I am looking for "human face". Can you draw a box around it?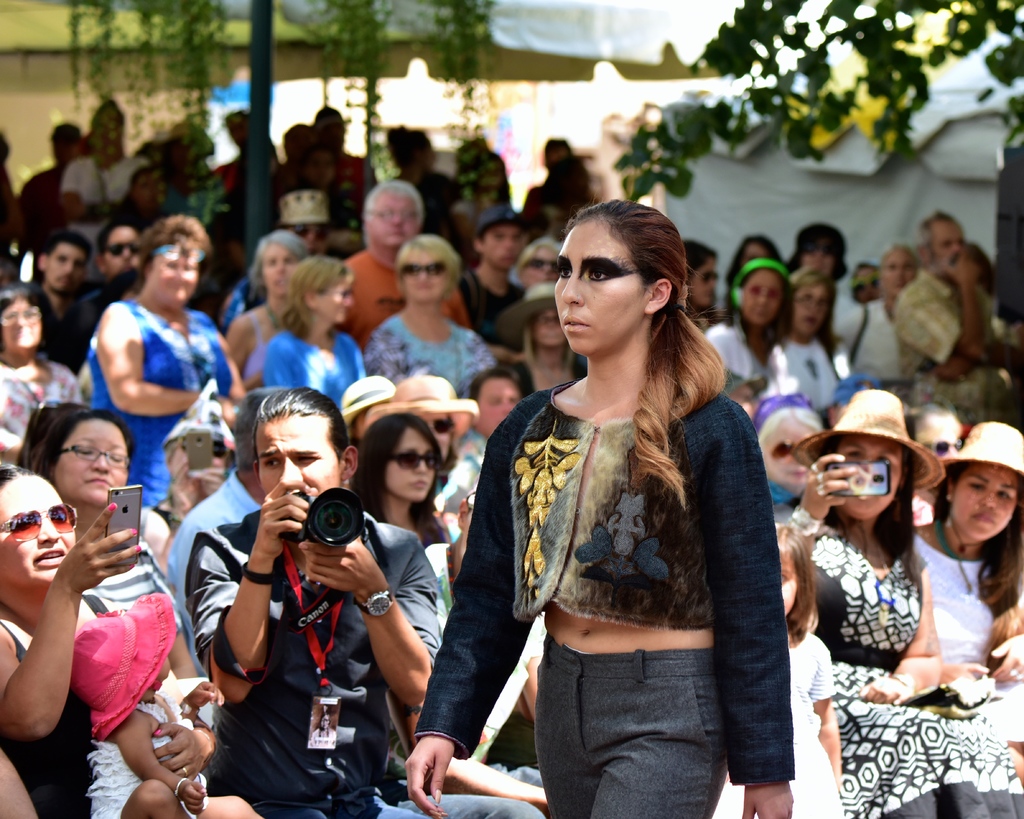
Sure, the bounding box is crop(553, 209, 641, 357).
